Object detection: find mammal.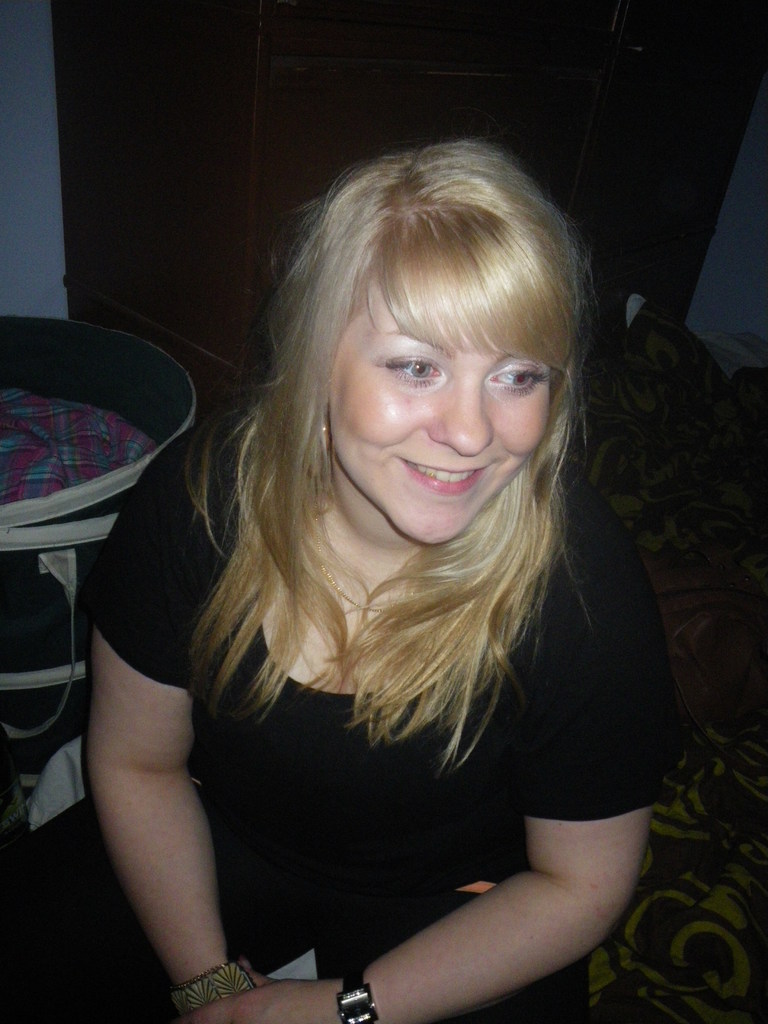
(x1=46, y1=128, x2=736, y2=963).
